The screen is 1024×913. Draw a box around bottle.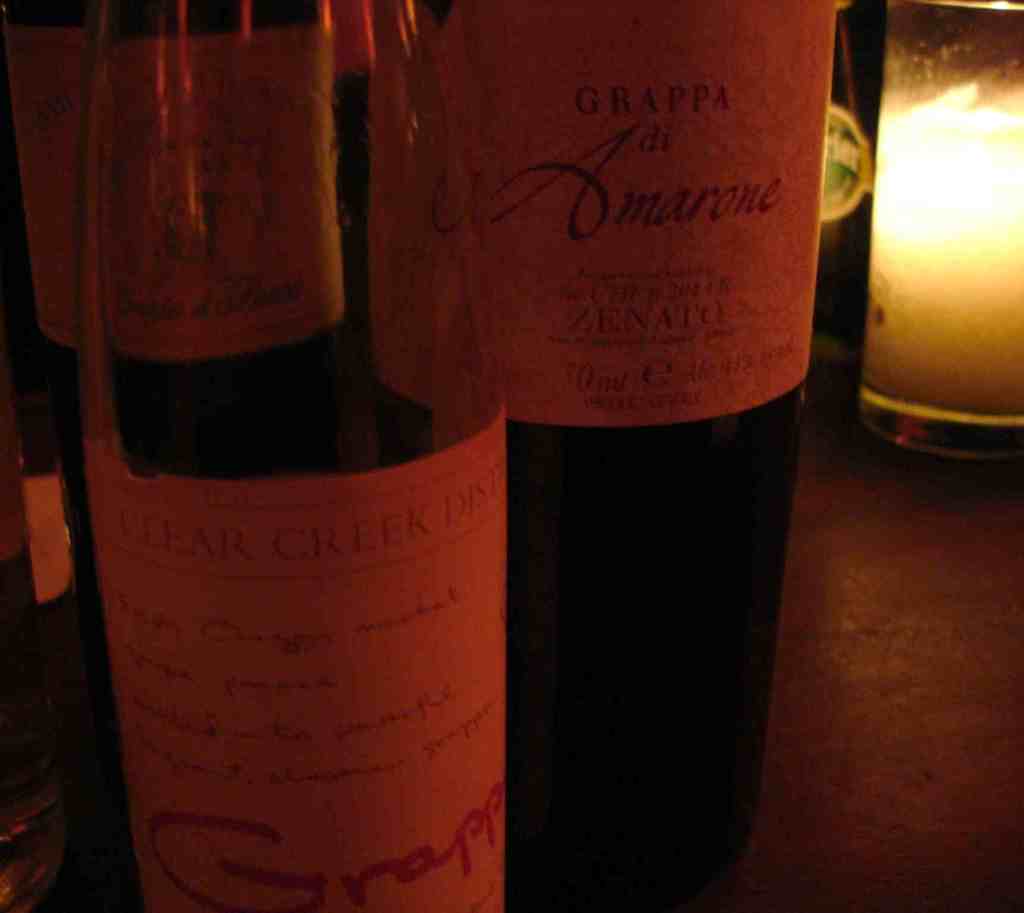
crop(82, 0, 512, 912).
